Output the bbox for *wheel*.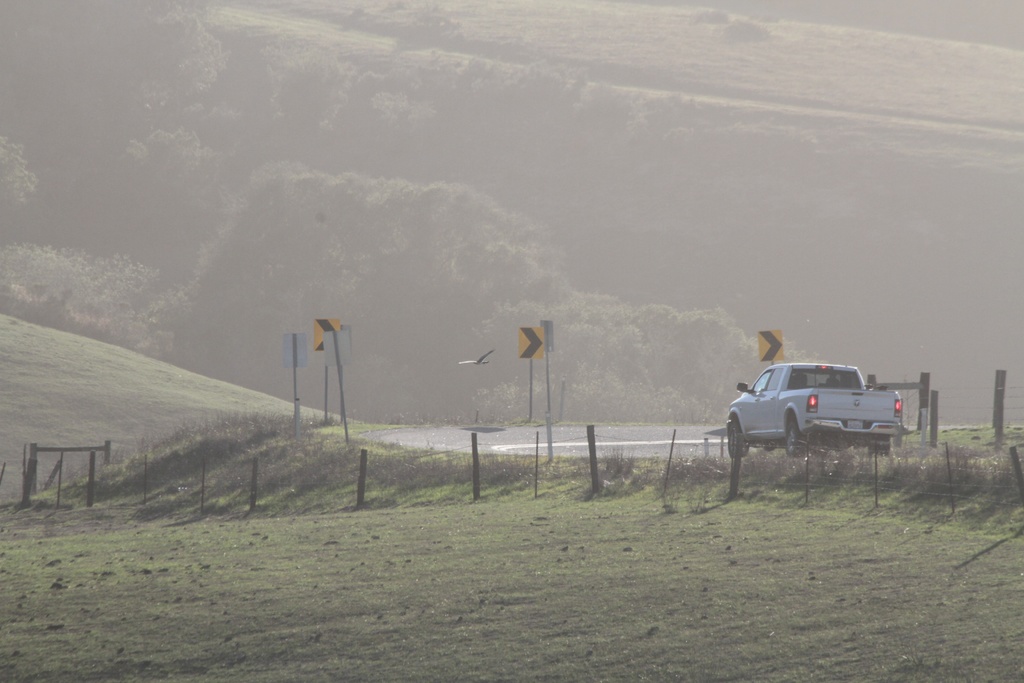
781,412,800,454.
